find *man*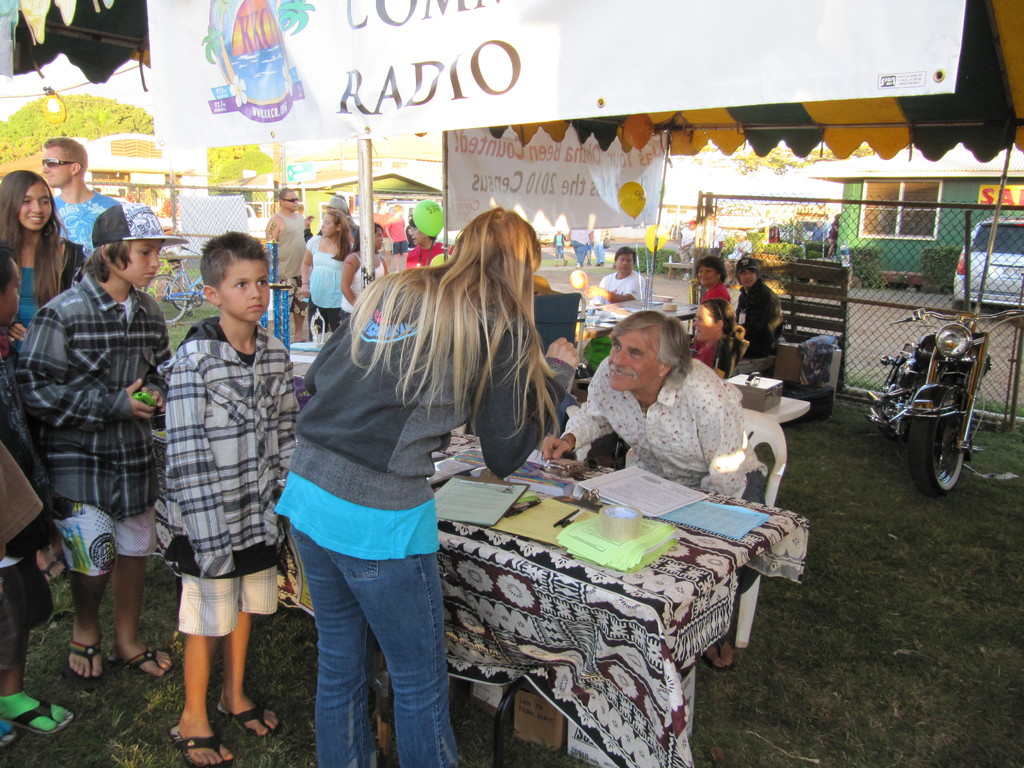
x1=537, y1=308, x2=738, y2=676
